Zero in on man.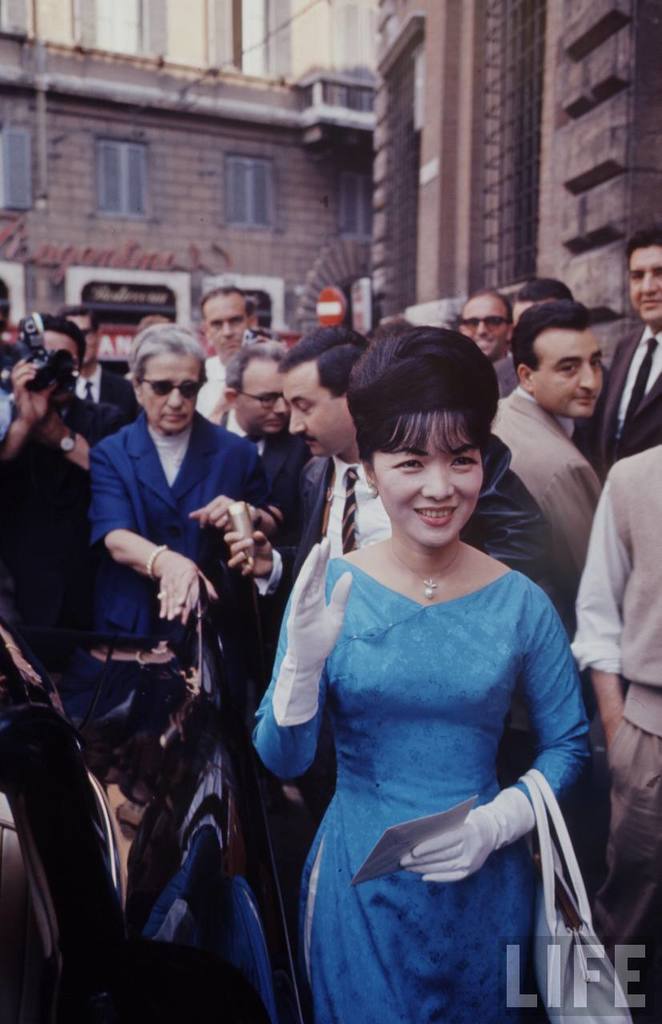
Zeroed in: bbox=[581, 222, 661, 482].
